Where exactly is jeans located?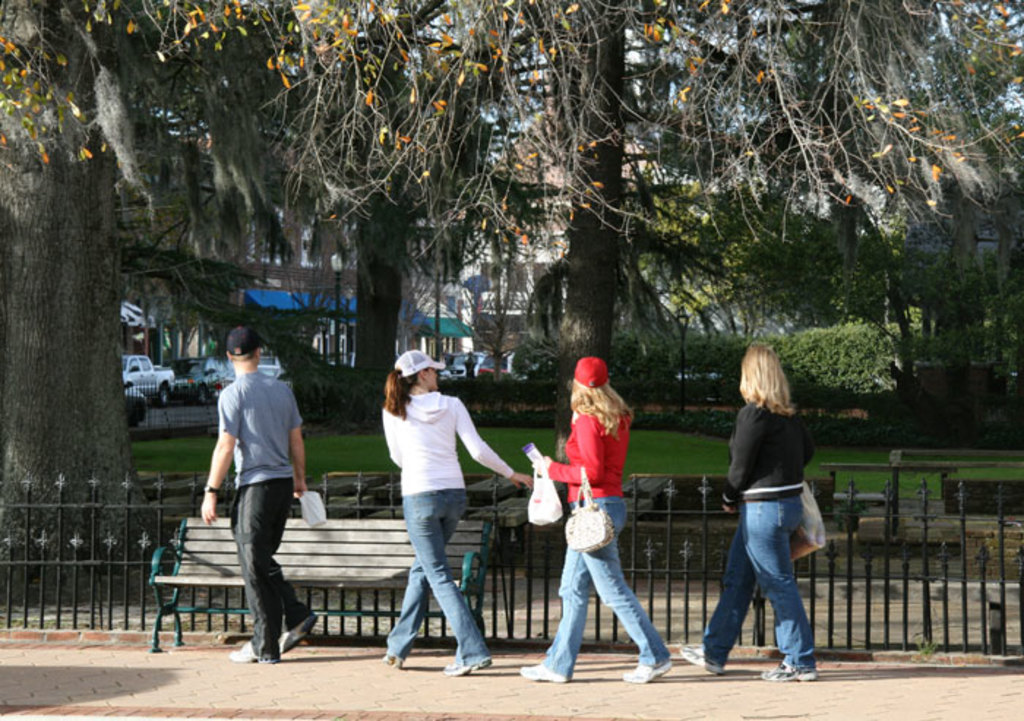
Its bounding box is pyautogui.locateOnScreen(714, 494, 824, 684).
